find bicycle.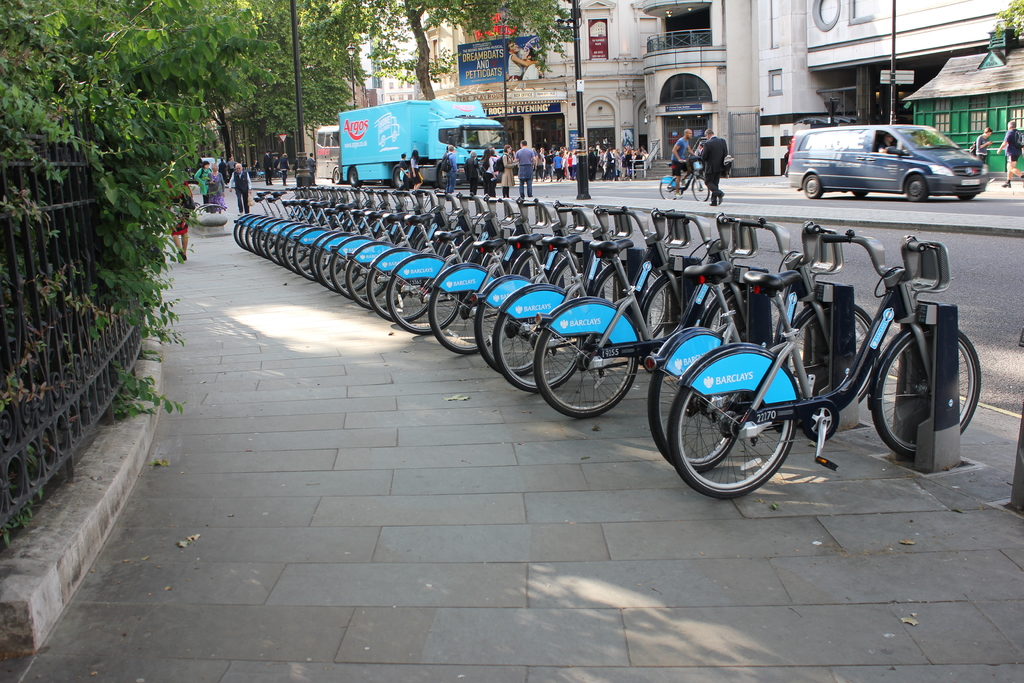
[643, 244, 980, 495].
